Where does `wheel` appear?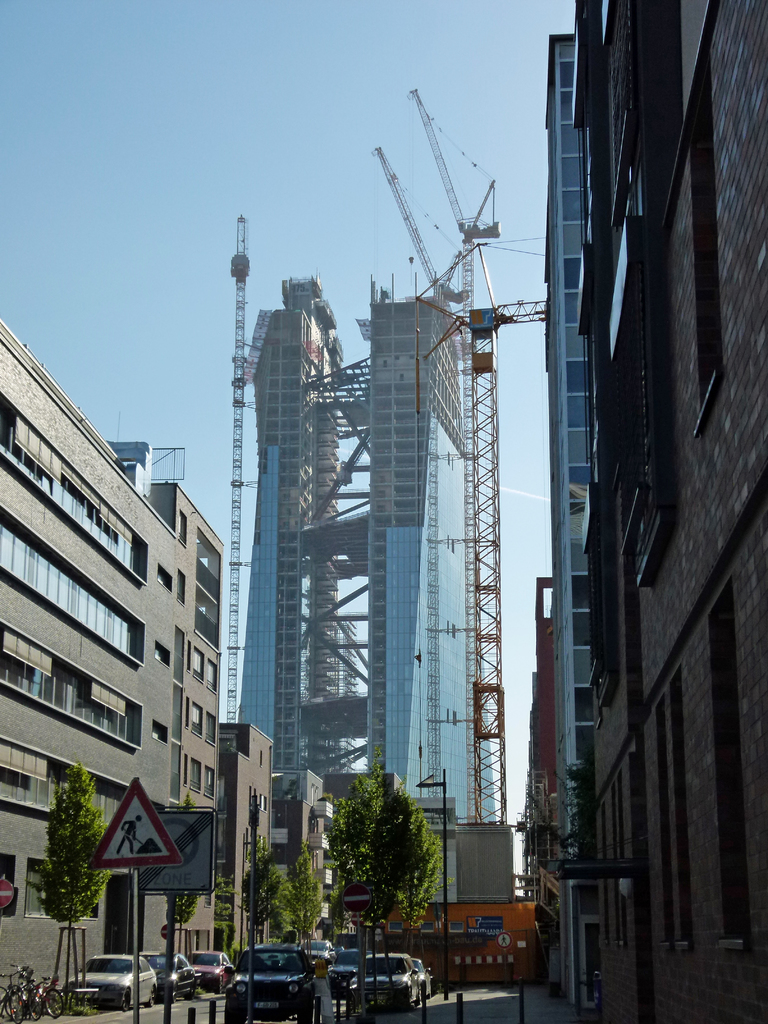
Appears at 219, 1003, 250, 1023.
